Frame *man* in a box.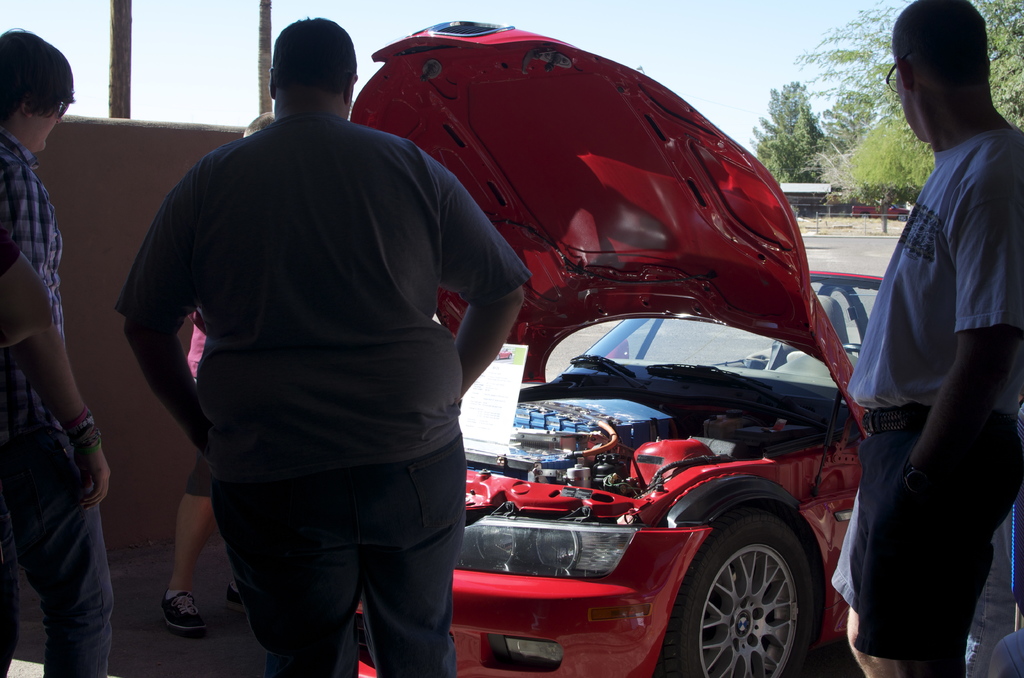
locate(0, 21, 110, 672).
